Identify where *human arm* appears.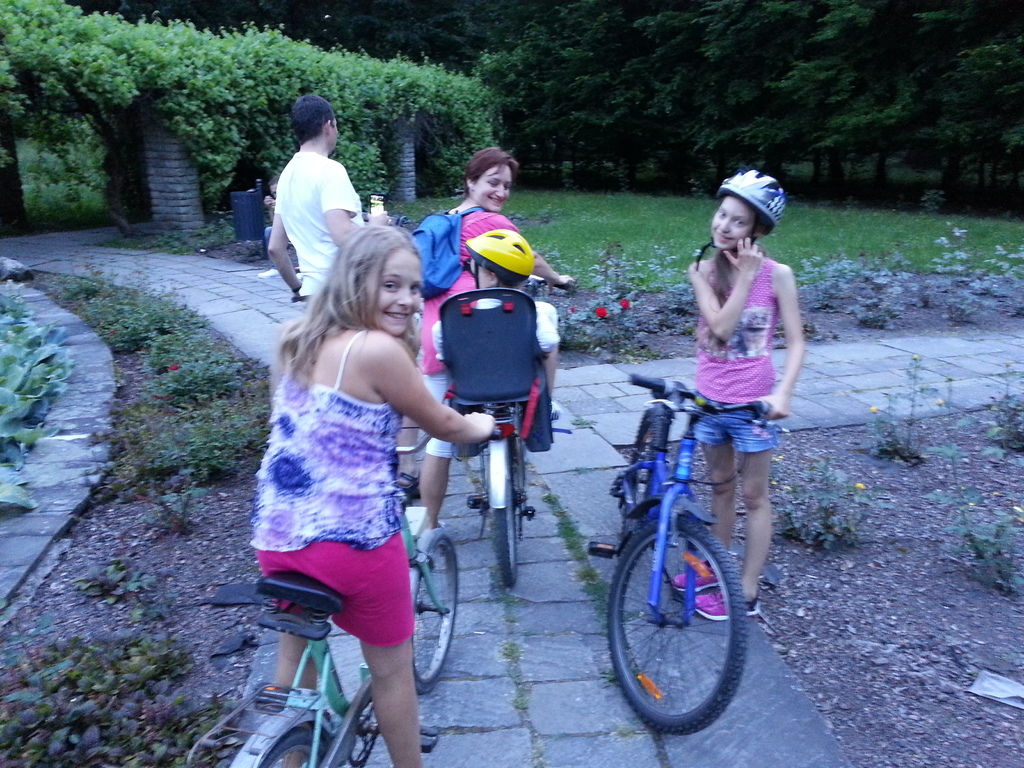
Appears at {"left": 508, "top": 218, "right": 579, "bottom": 290}.
